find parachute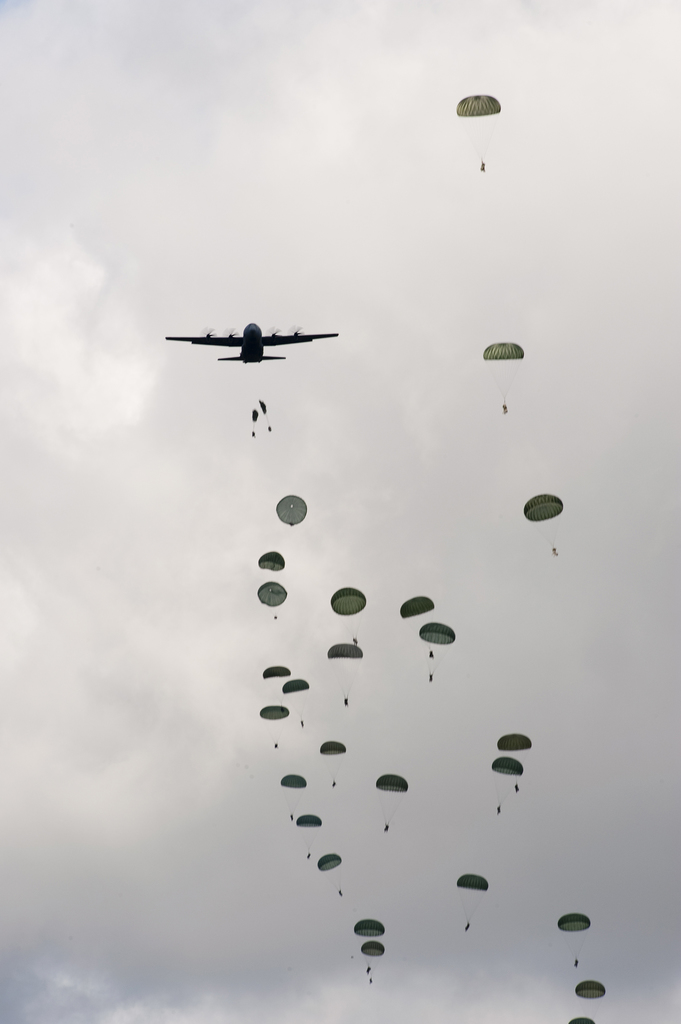
detection(276, 493, 311, 531)
